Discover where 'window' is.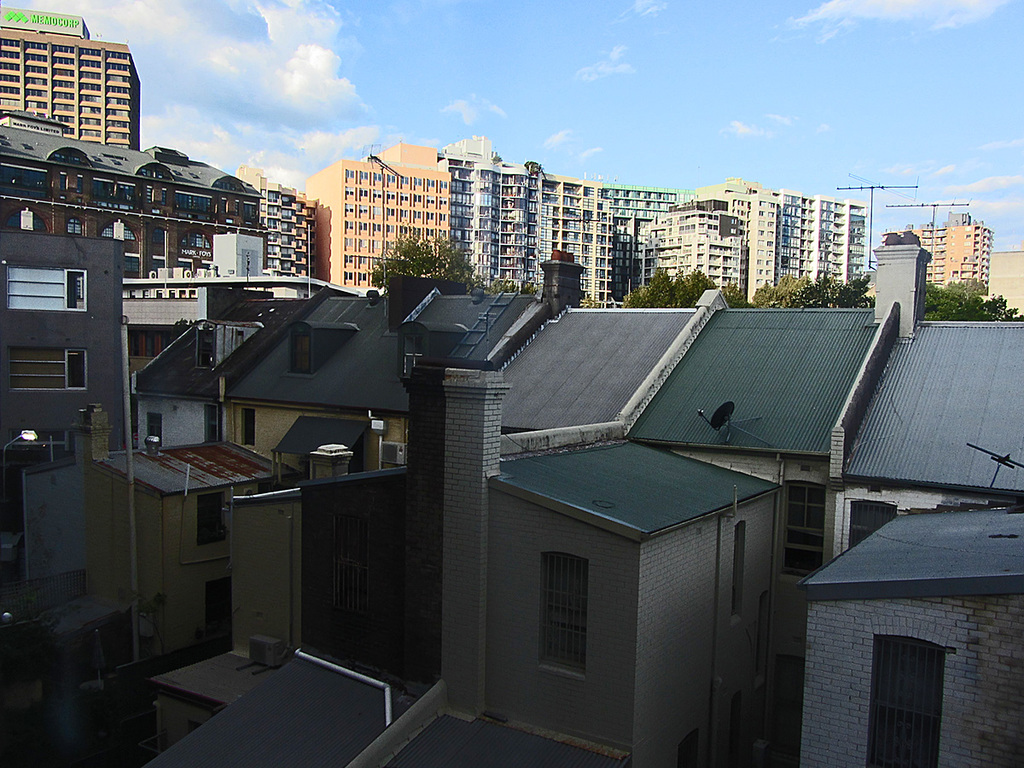
Discovered at 387/282/399/330.
